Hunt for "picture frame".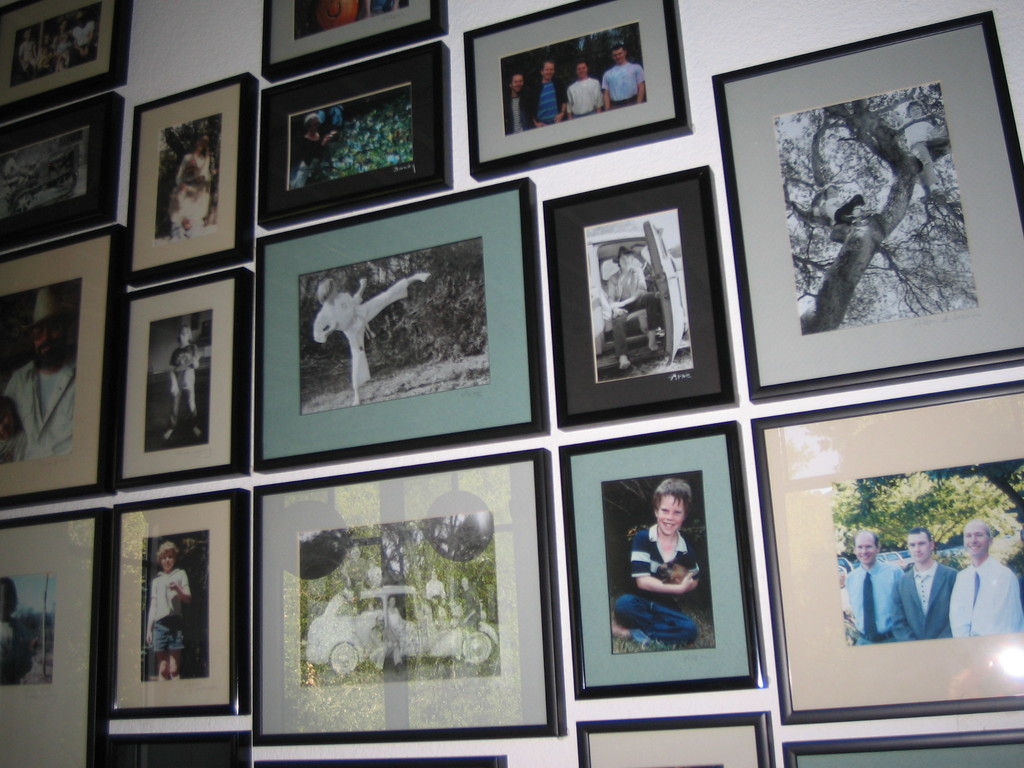
Hunted down at left=460, top=0, right=694, bottom=182.
